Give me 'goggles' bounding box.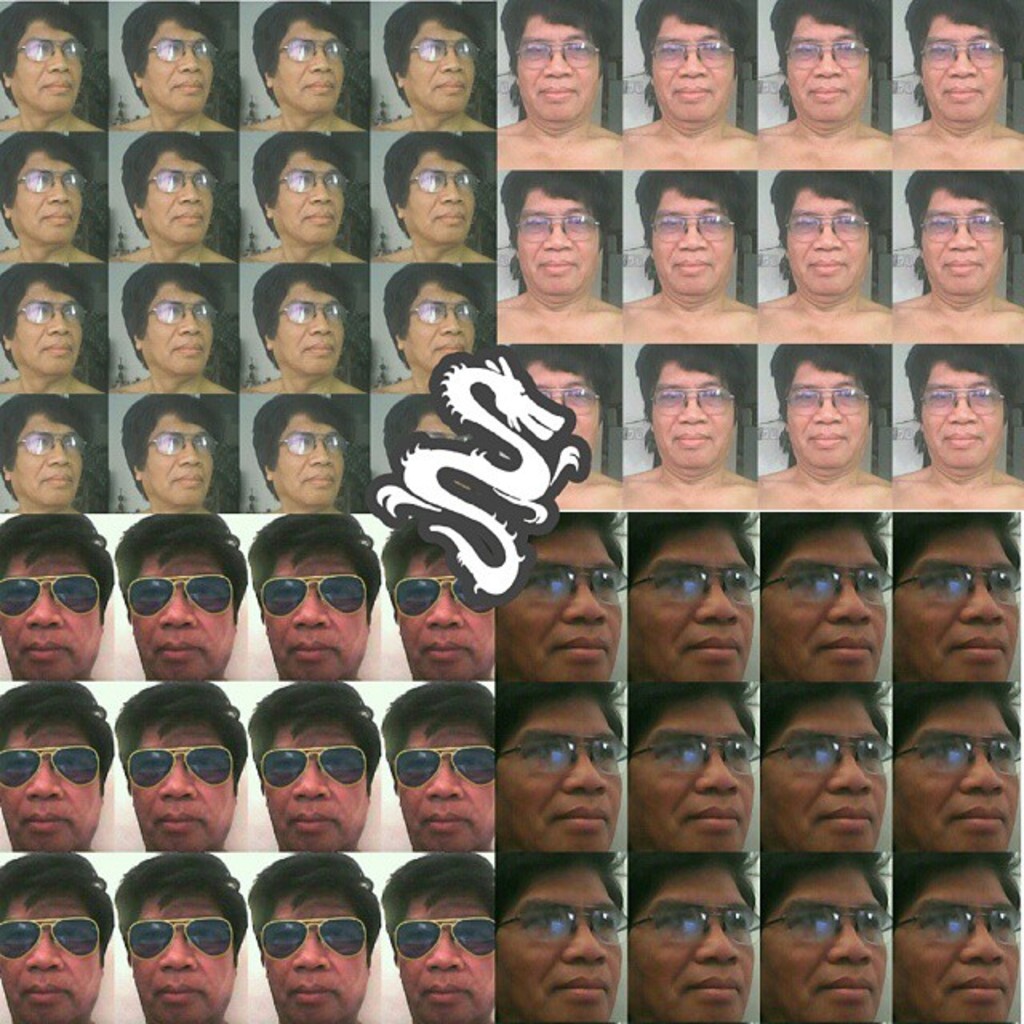
detection(139, 35, 222, 86).
